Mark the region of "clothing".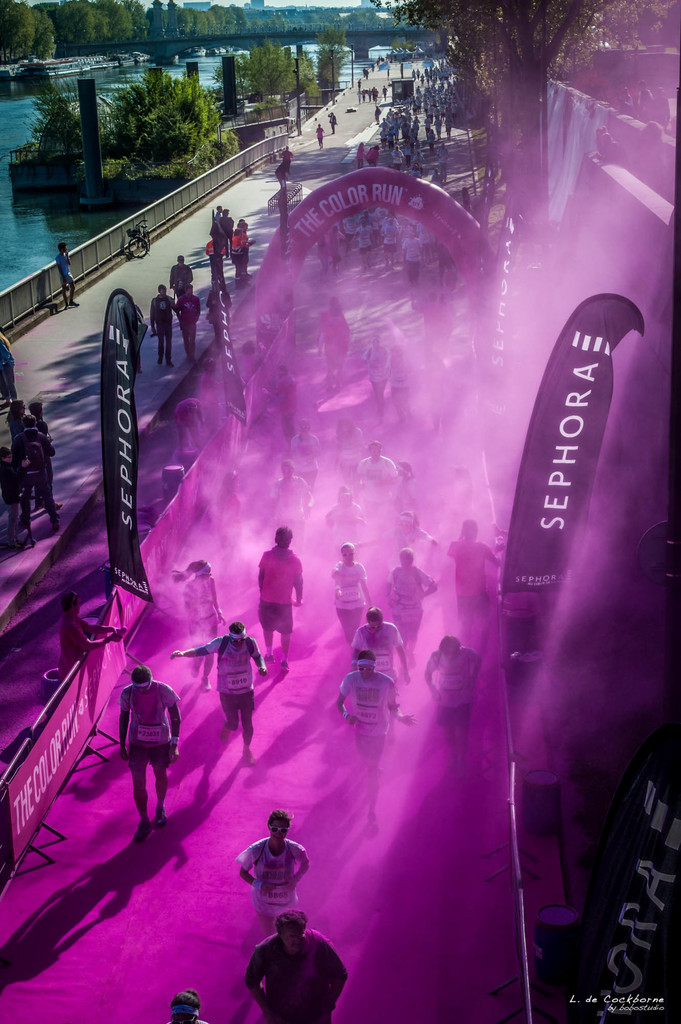
Region: detection(148, 290, 176, 365).
